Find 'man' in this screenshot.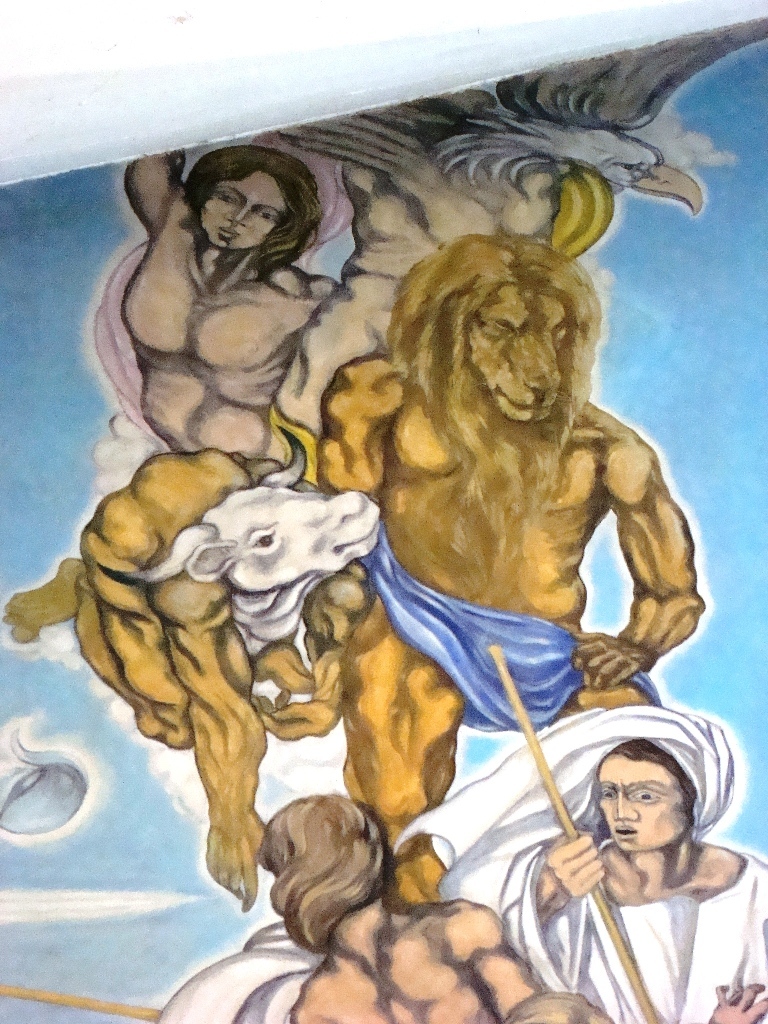
The bounding box for 'man' is bbox=(124, 144, 348, 462).
